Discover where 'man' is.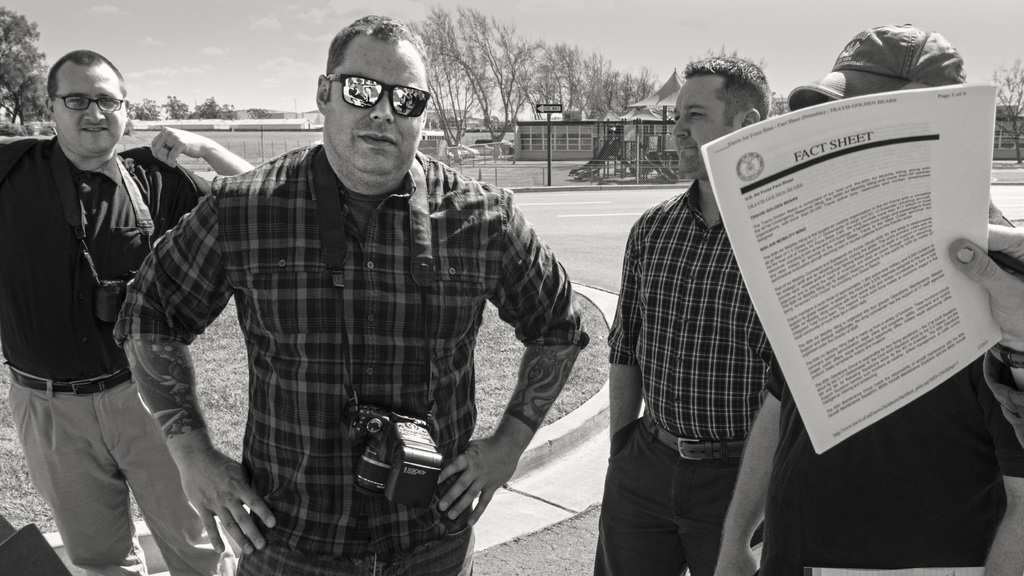
Discovered at [left=594, top=54, right=774, bottom=575].
